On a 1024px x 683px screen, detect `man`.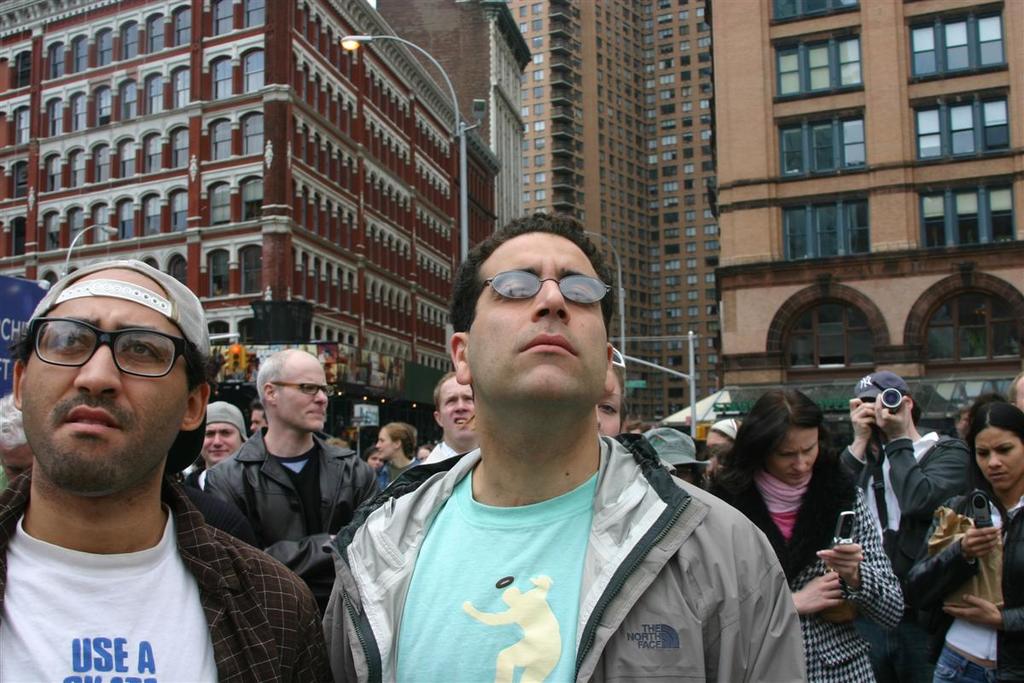
l=333, t=219, r=793, b=682.
